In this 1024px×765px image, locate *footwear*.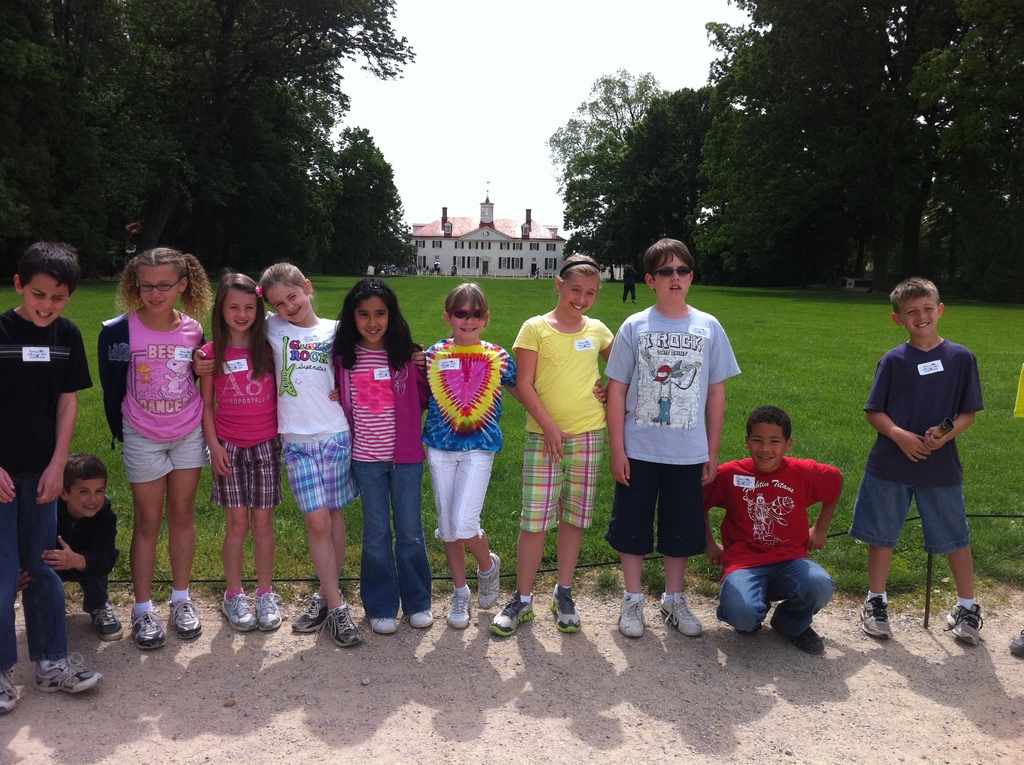
Bounding box: <bbox>176, 597, 204, 636</bbox>.
